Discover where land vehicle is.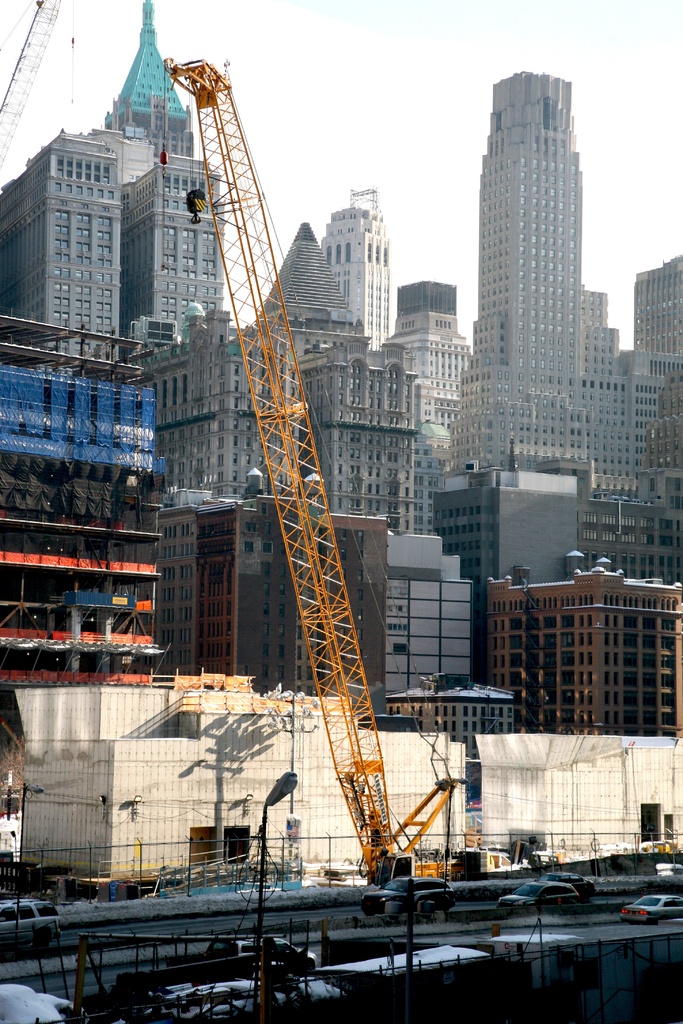
Discovered at (204, 938, 317, 974).
